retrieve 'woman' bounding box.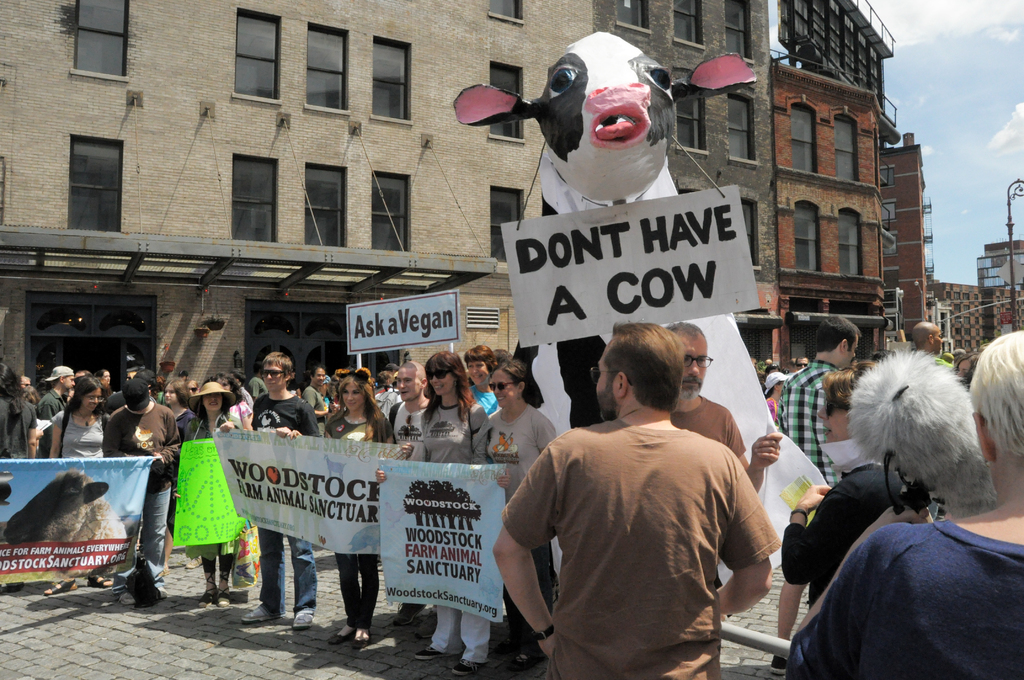
Bounding box: bbox=[182, 376, 252, 608].
